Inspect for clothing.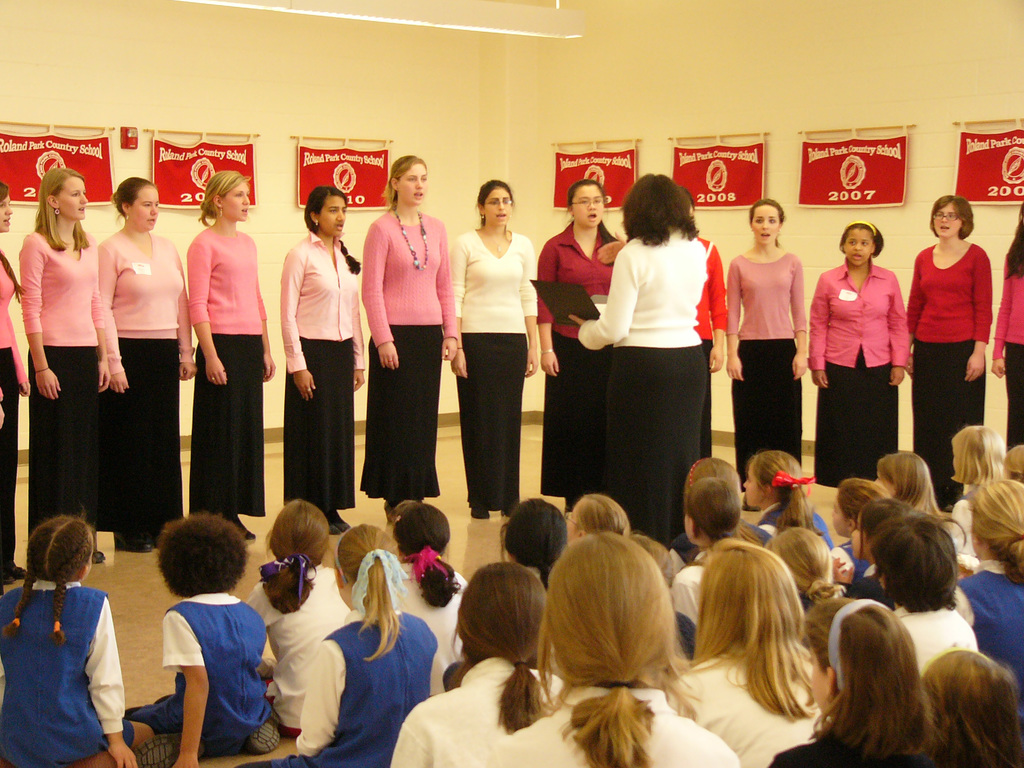
Inspection: BBox(806, 265, 915, 490).
